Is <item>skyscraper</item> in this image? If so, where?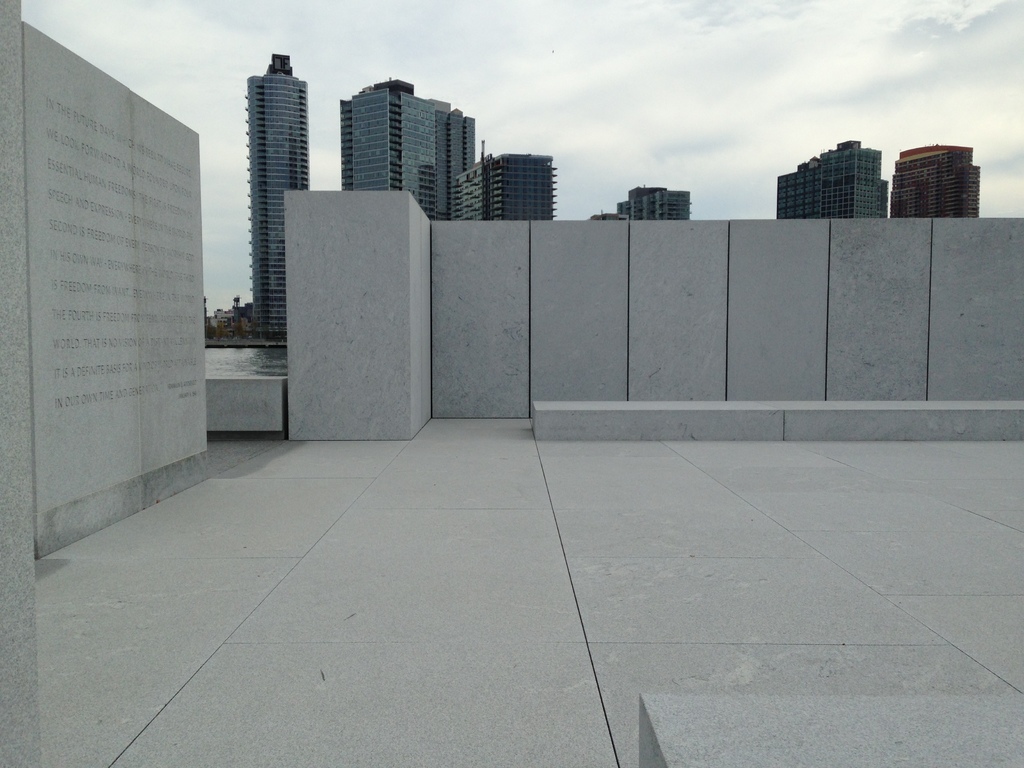
Yes, at rect(615, 184, 694, 222).
